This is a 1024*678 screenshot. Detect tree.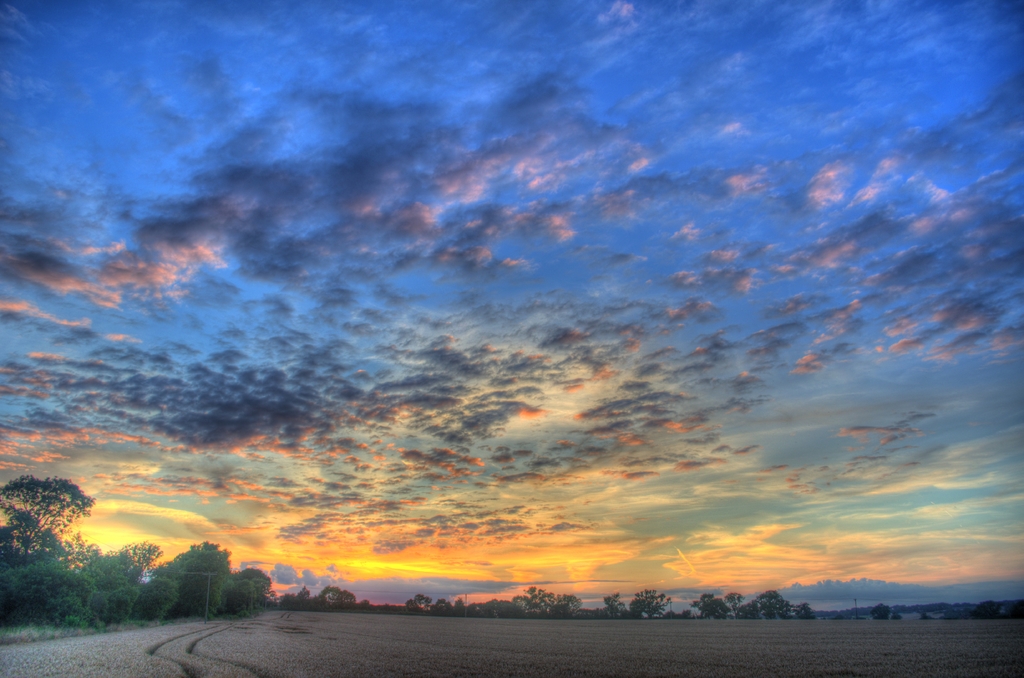
pyautogui.locateOnScreen(301, 587, 312, 607).
